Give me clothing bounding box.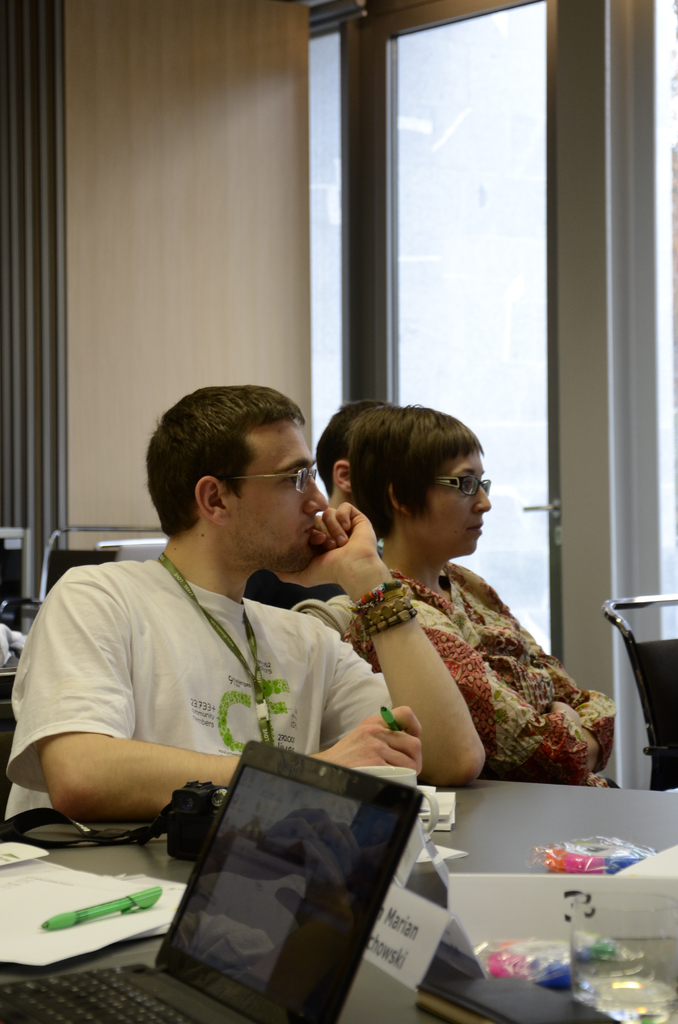
region(1, 557, 392, 840).
